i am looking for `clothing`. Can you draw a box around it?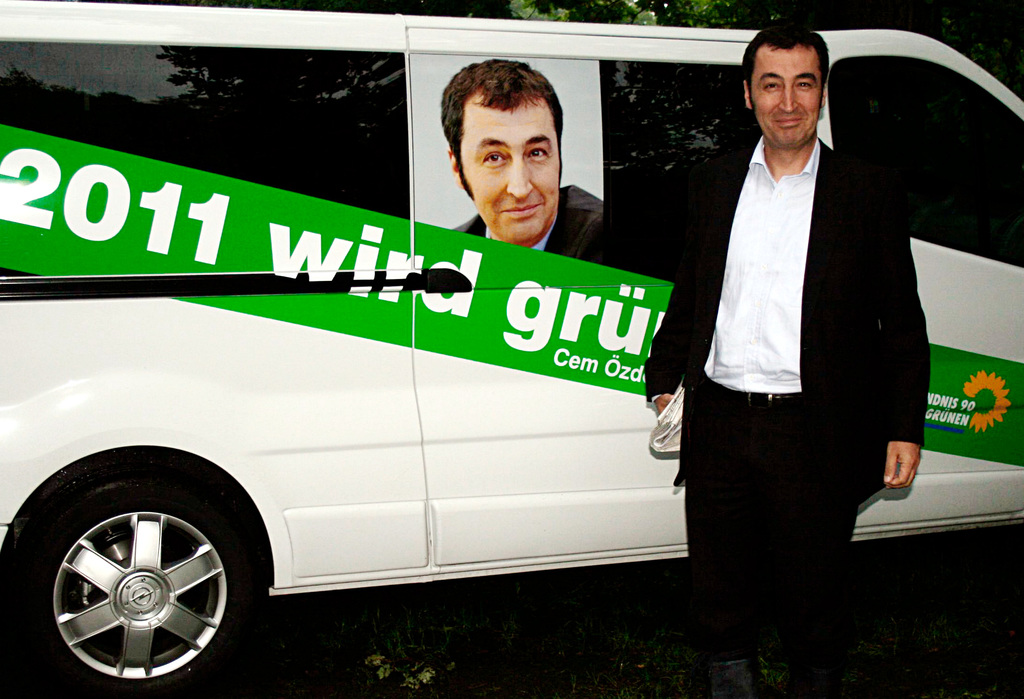
Sure, the bounding box is 686:373:854:698.
